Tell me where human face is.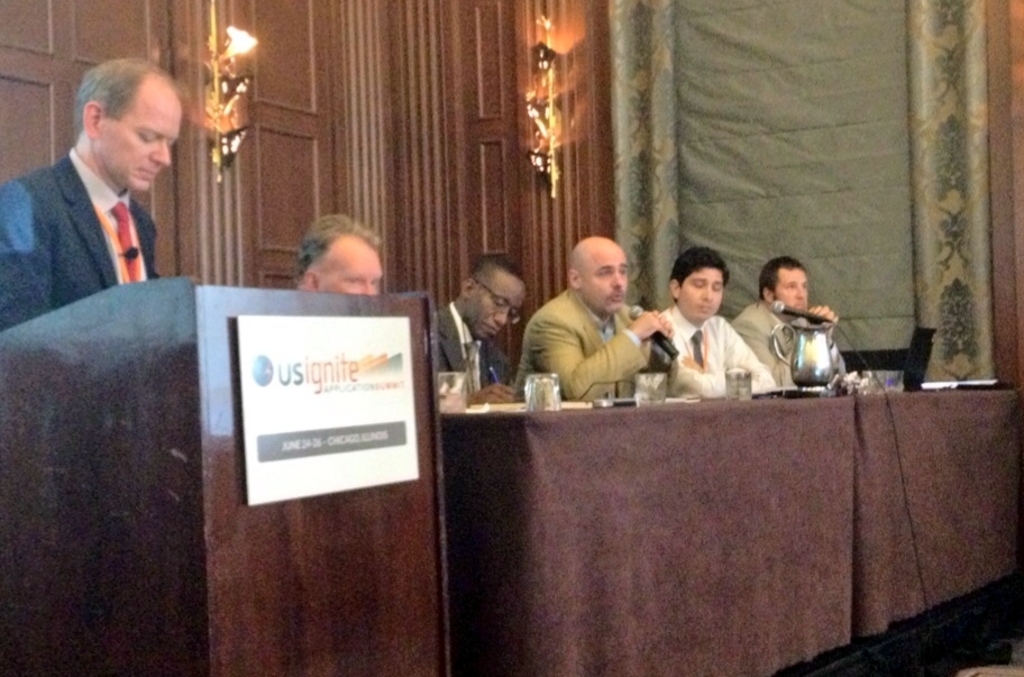
human face is at [left=97, top=103, right=182, bottom=195].
